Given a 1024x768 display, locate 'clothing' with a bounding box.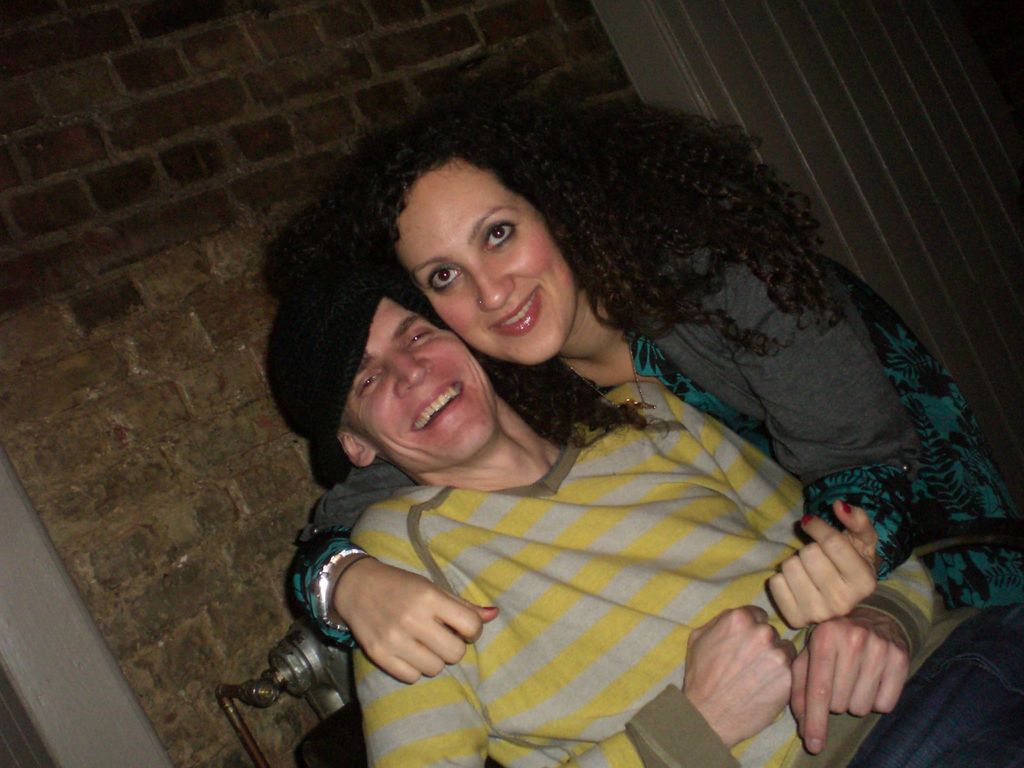
Located: <bbox>858, 611, 1023, 767</bbox>.
